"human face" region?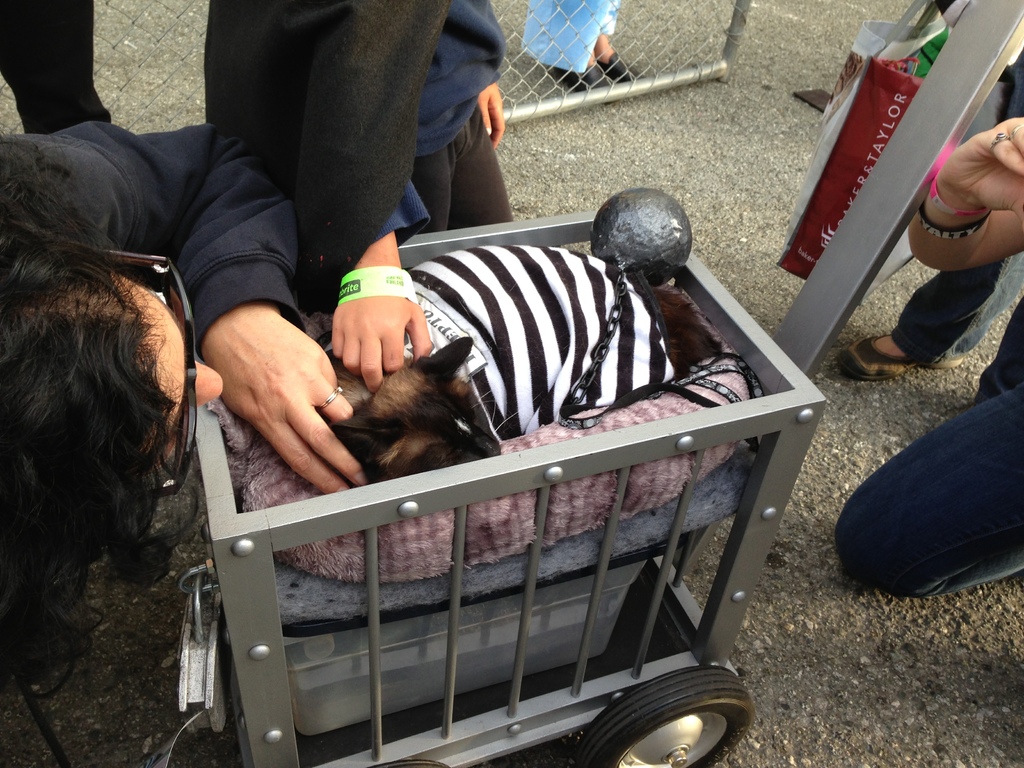
select_region(124, 280, 227, 463)
